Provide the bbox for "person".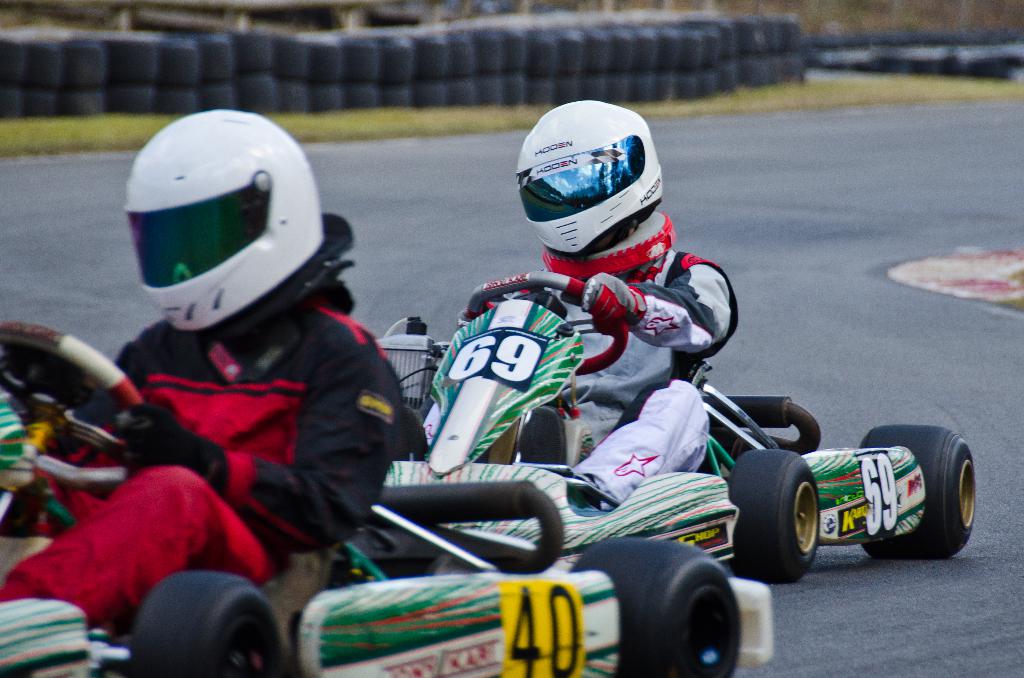
<bbox>0, 108, 409, 659</bbox>.
